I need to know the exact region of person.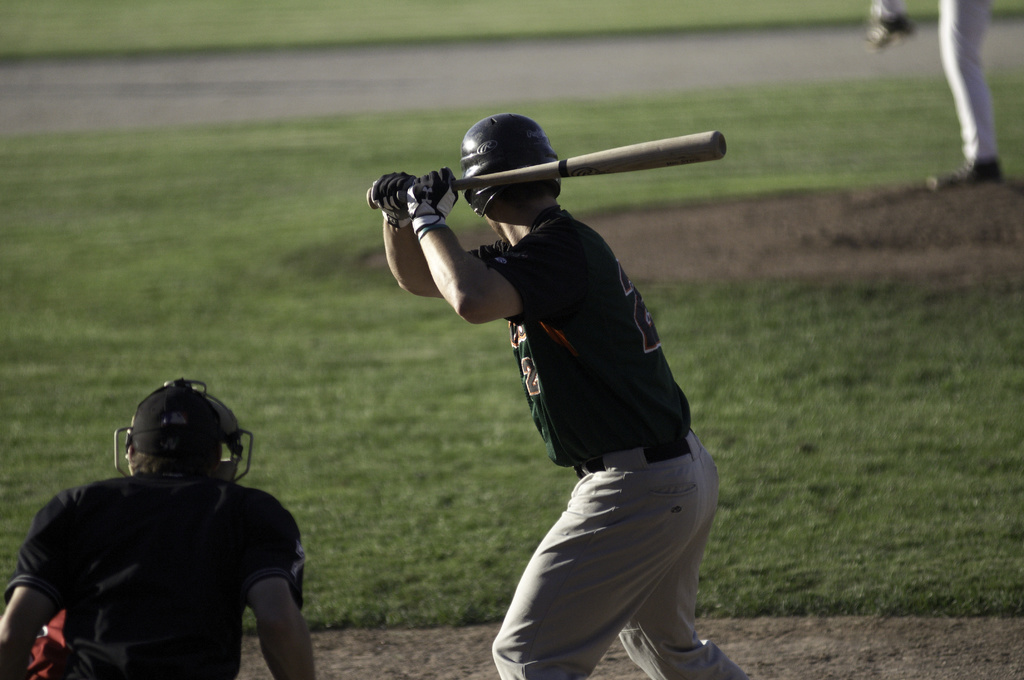
Region: crop(864, 0, 1019, 196).
